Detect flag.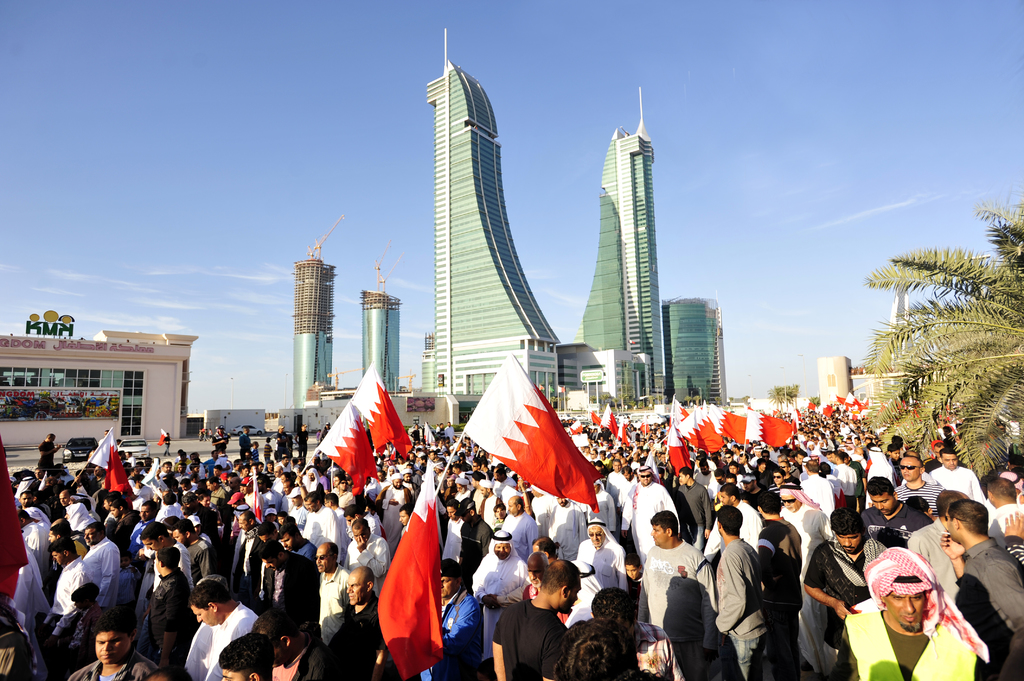
Detected at BBox(86, 427, 126, 495).
